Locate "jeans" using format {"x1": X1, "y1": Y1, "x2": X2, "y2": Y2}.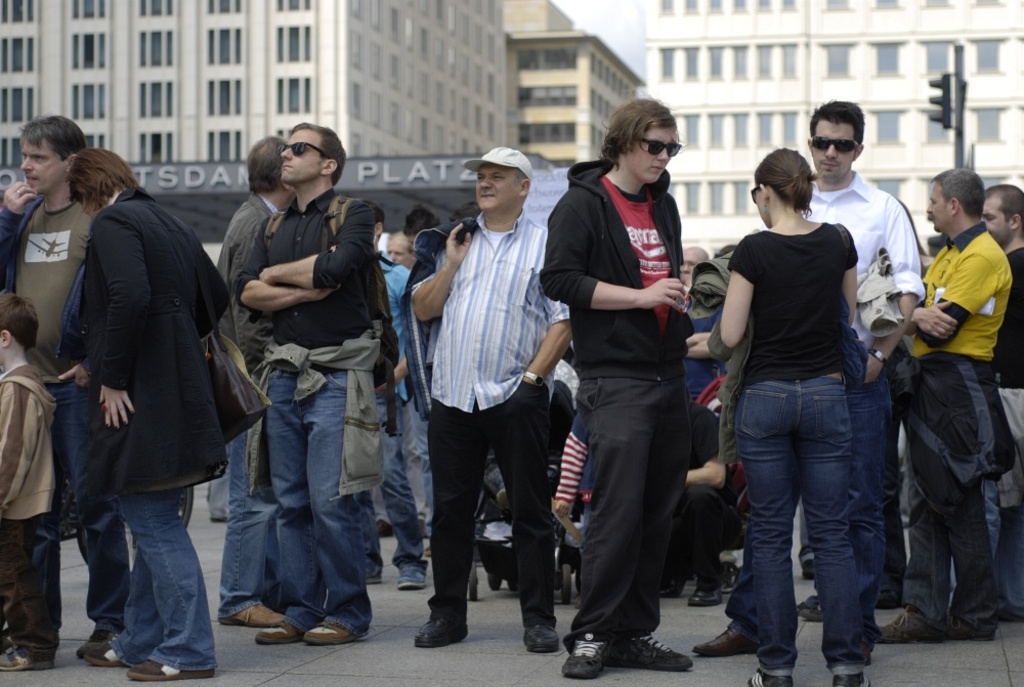
{"x1": 374, "y1": 384, "x2": 429, "y2": 560}.
